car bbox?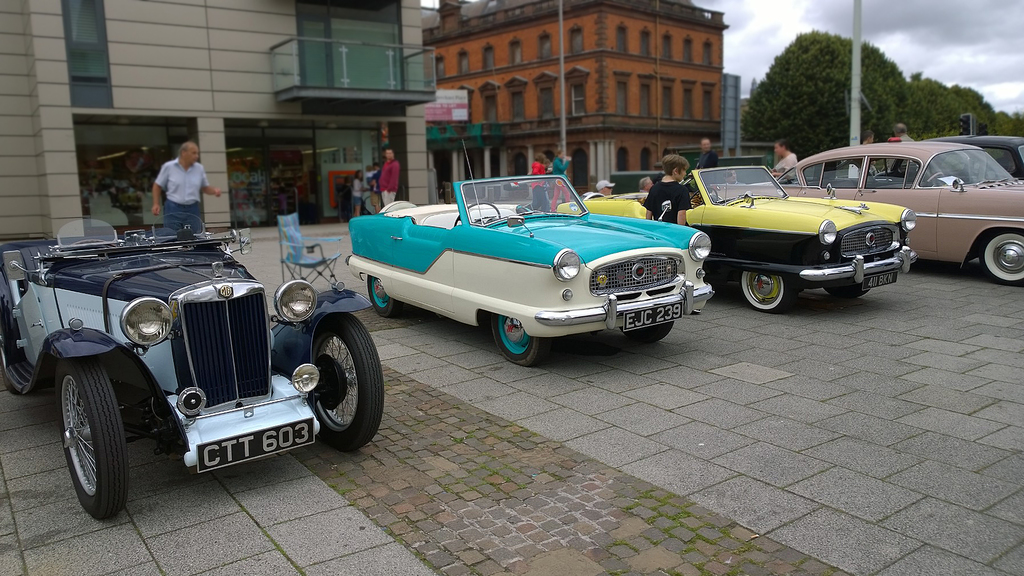
pyautogui.locateOnScreen(828, 141, 1023, 186)
